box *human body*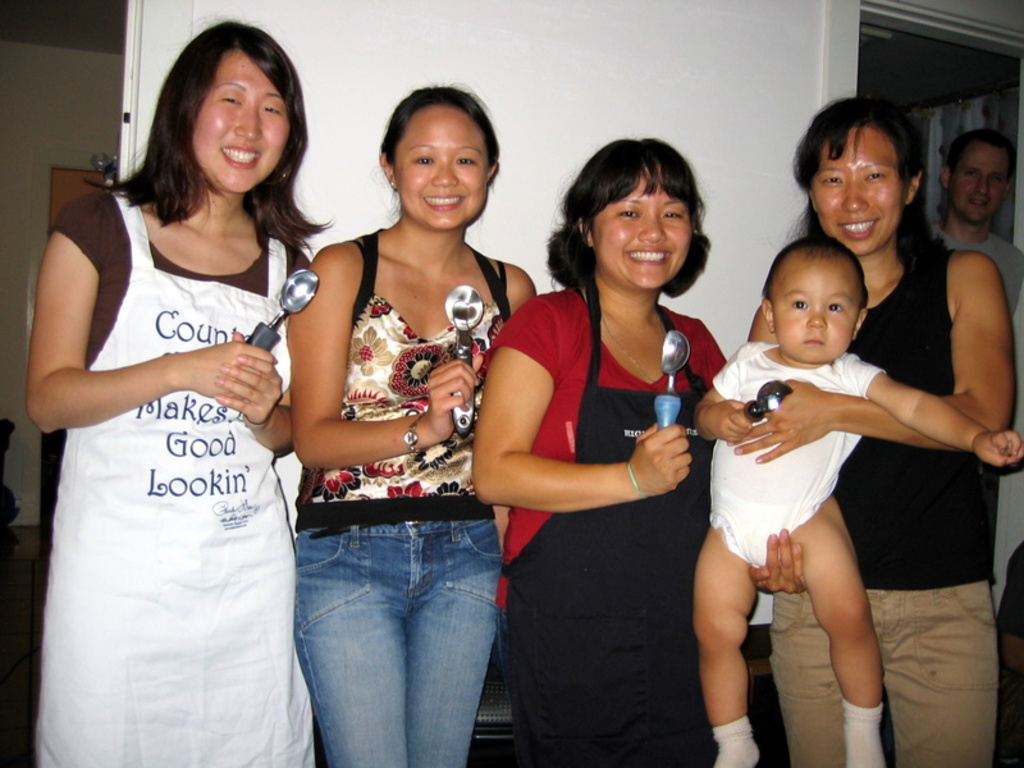
crop(692, 237, 1020, 767)
